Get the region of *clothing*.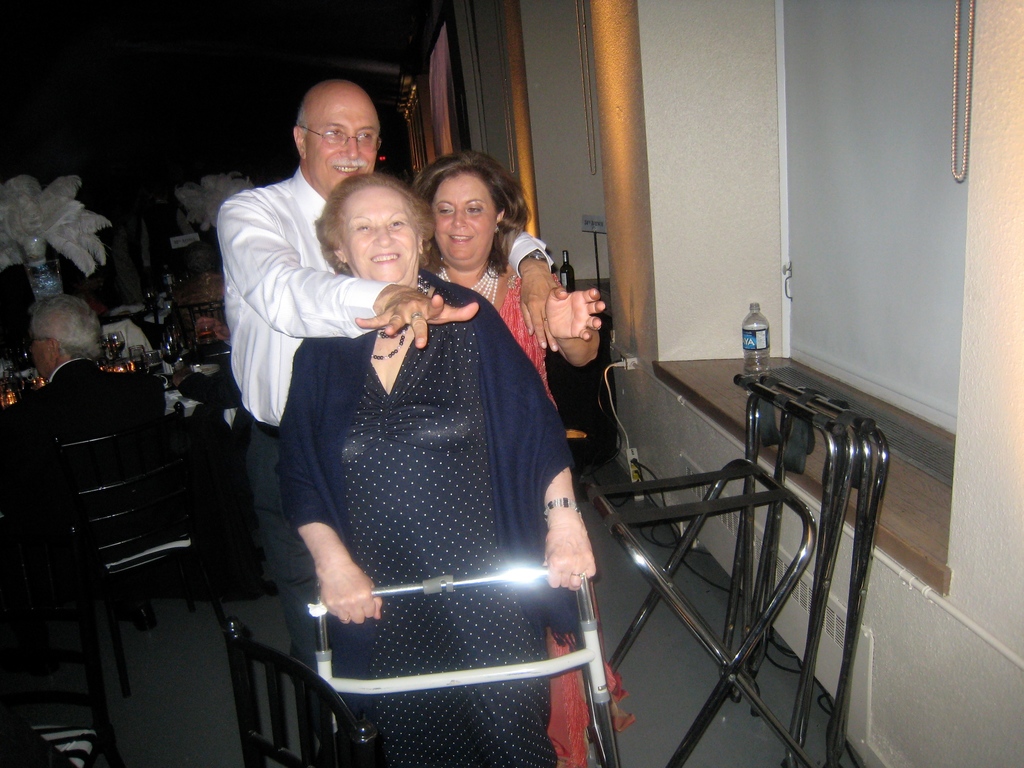
BBox(0, 356, 170, 613).
